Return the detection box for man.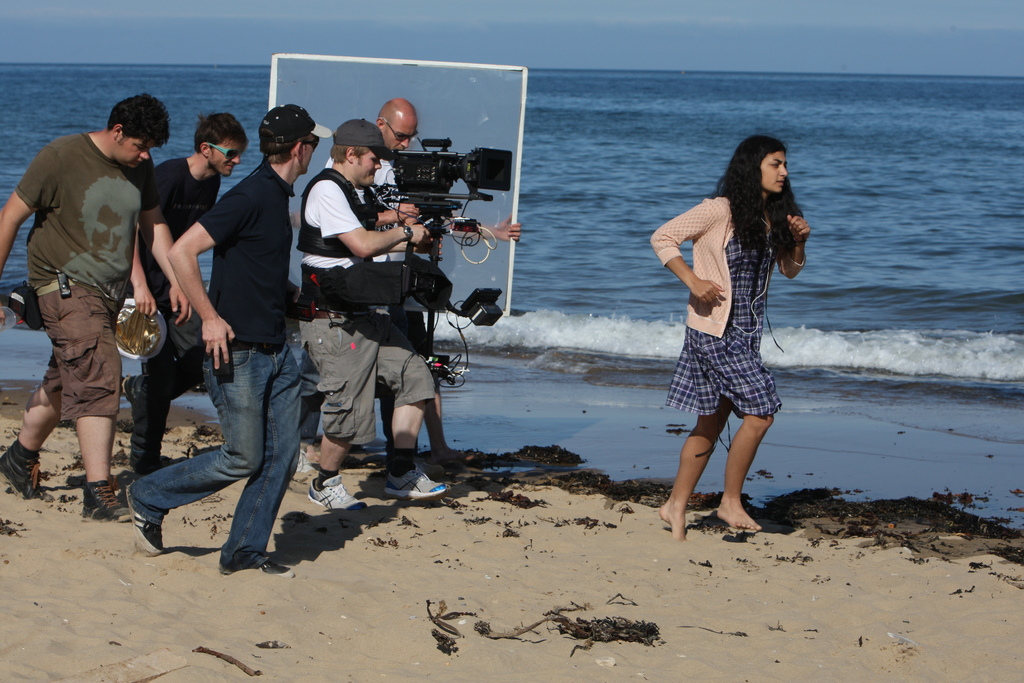
[0, 92, 170, 527].
